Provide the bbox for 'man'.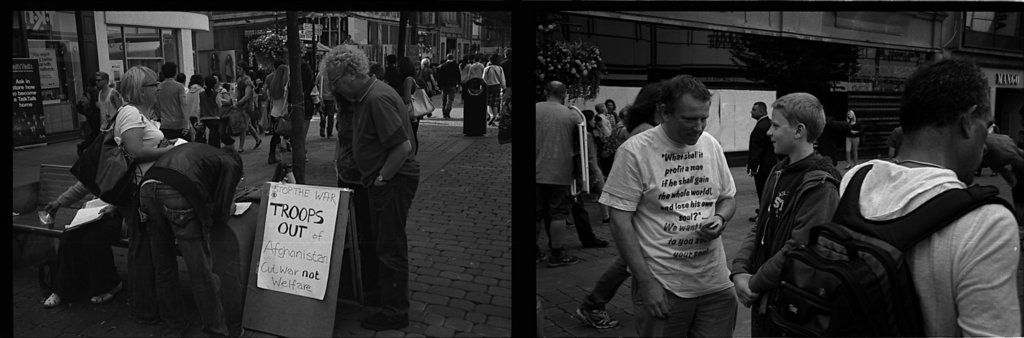
(x1=158, y1=72, x2=164, y2=86).
